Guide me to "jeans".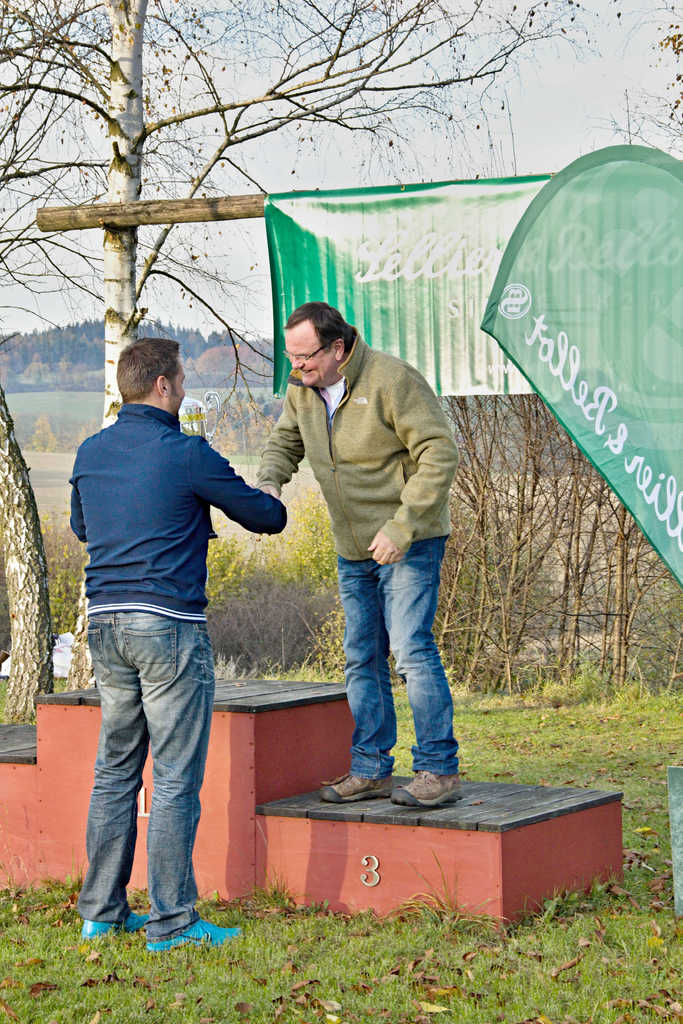
Guidance: 78,607,239,938.
